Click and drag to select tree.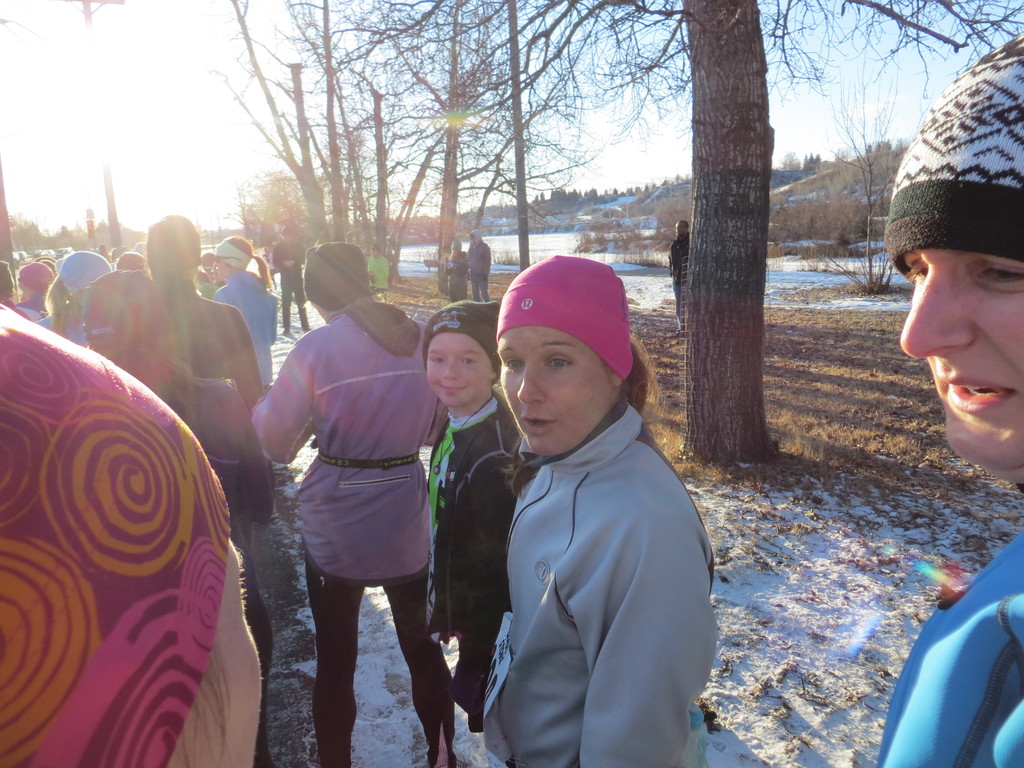
Selection: 678, 0, 780, 455.
